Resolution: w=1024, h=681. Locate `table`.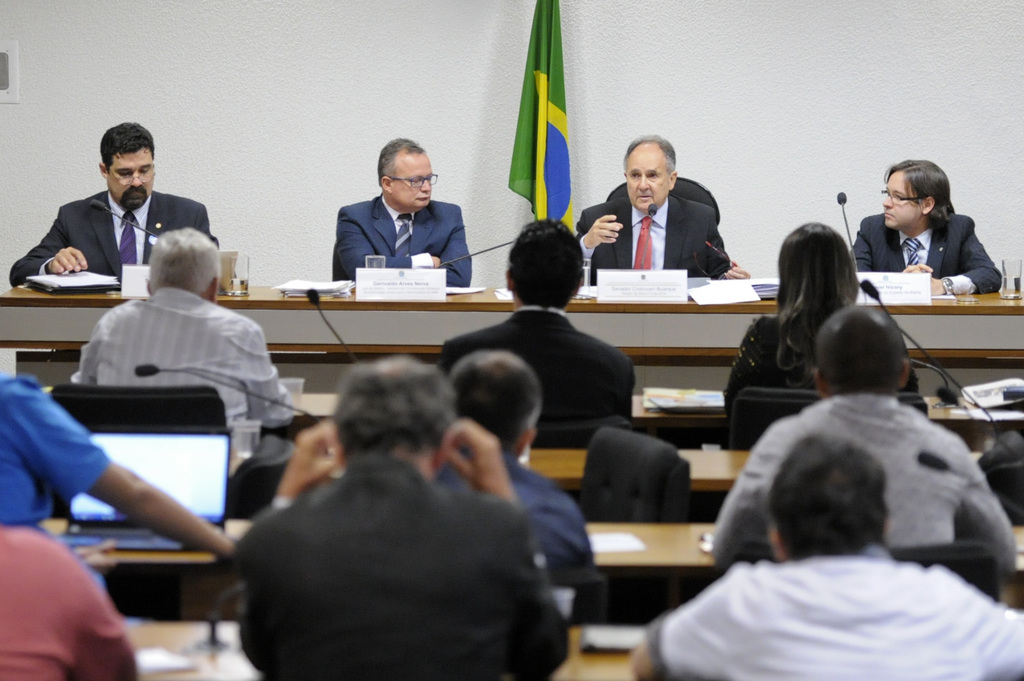
bbox=(294, 389, 1023, 451).
